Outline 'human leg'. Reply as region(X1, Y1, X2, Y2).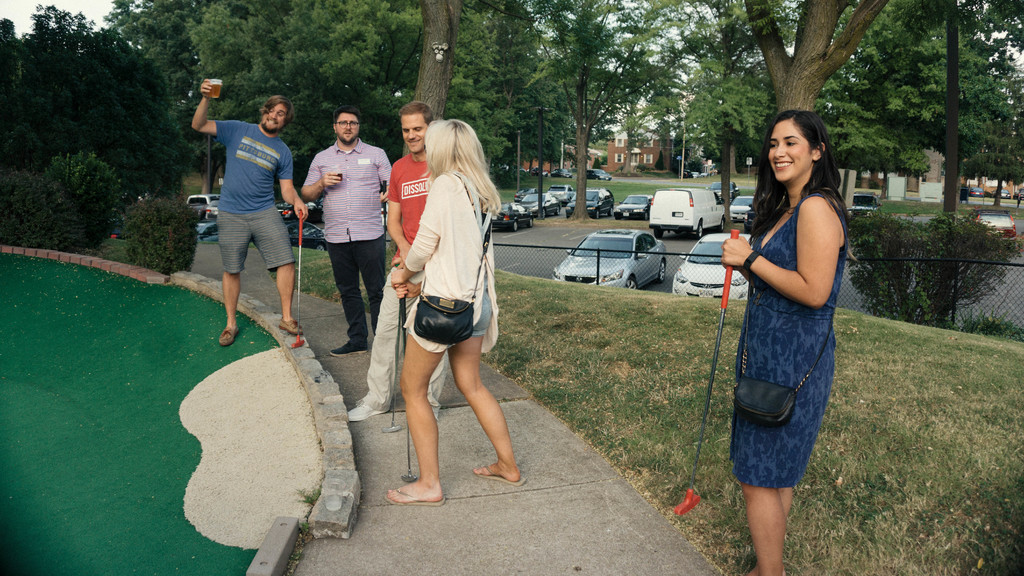
region(359, 238, 387, 326).
